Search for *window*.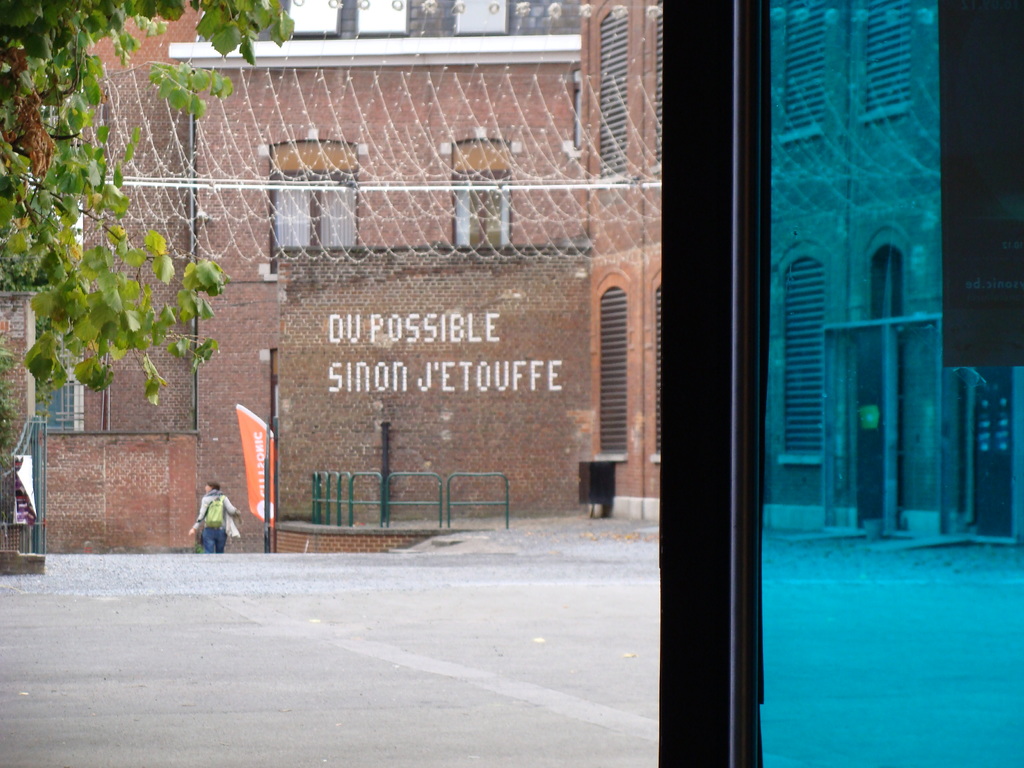
Found at rect(452, 0, 505, 31).
